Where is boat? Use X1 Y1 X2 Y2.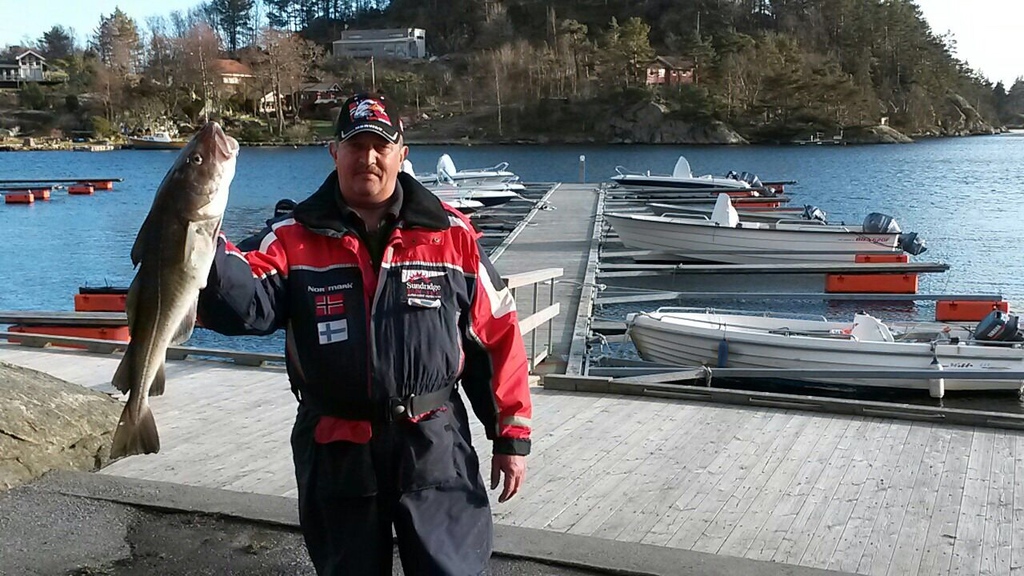
622 305 1023 400.
